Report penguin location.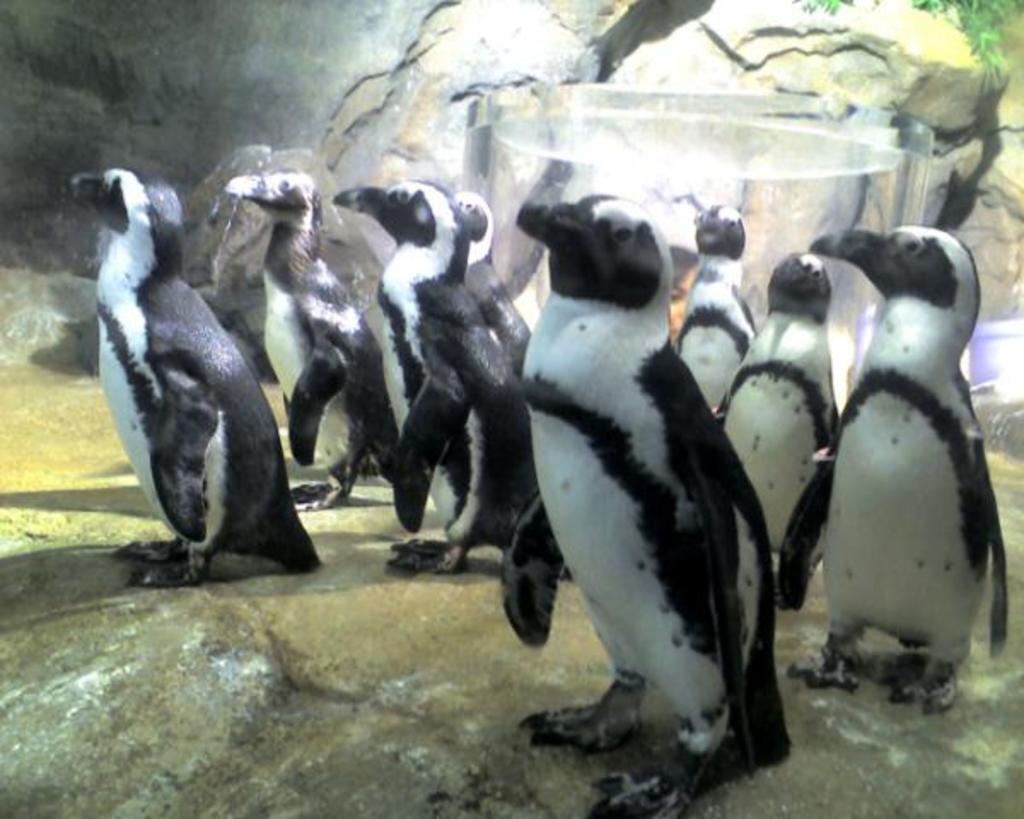
Report: x1=63 y1=166 x2=317 y2=580.
